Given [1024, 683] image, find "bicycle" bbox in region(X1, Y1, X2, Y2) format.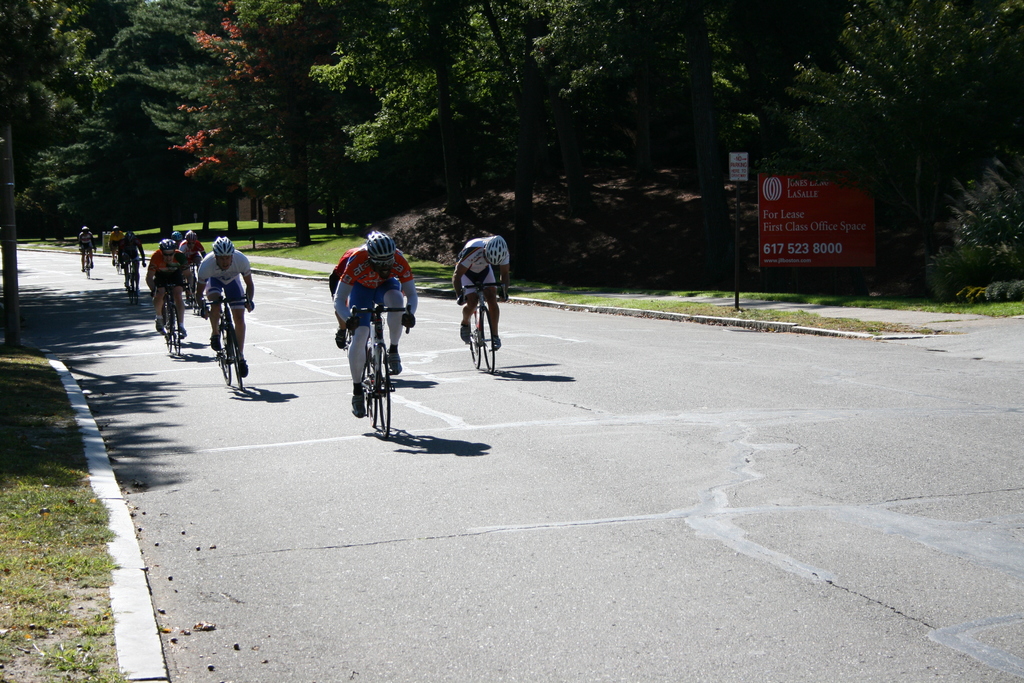
region(152, 289, 187, 368).
